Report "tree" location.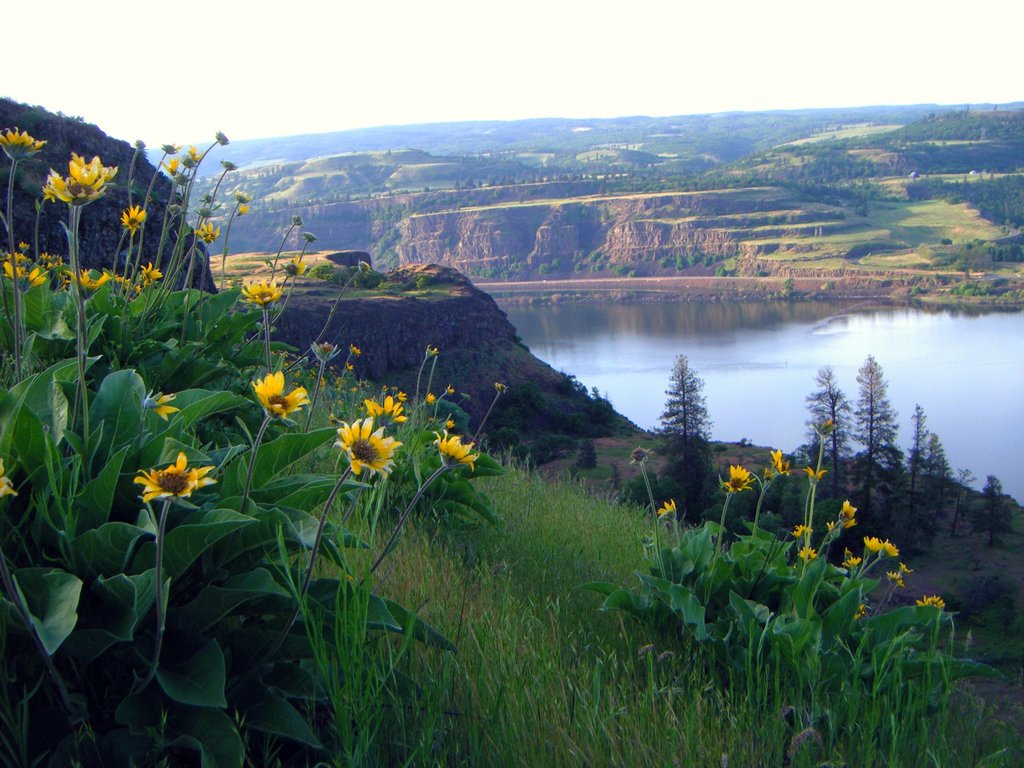
Report: x1=576 y1=435 x2=601 y2=470.
